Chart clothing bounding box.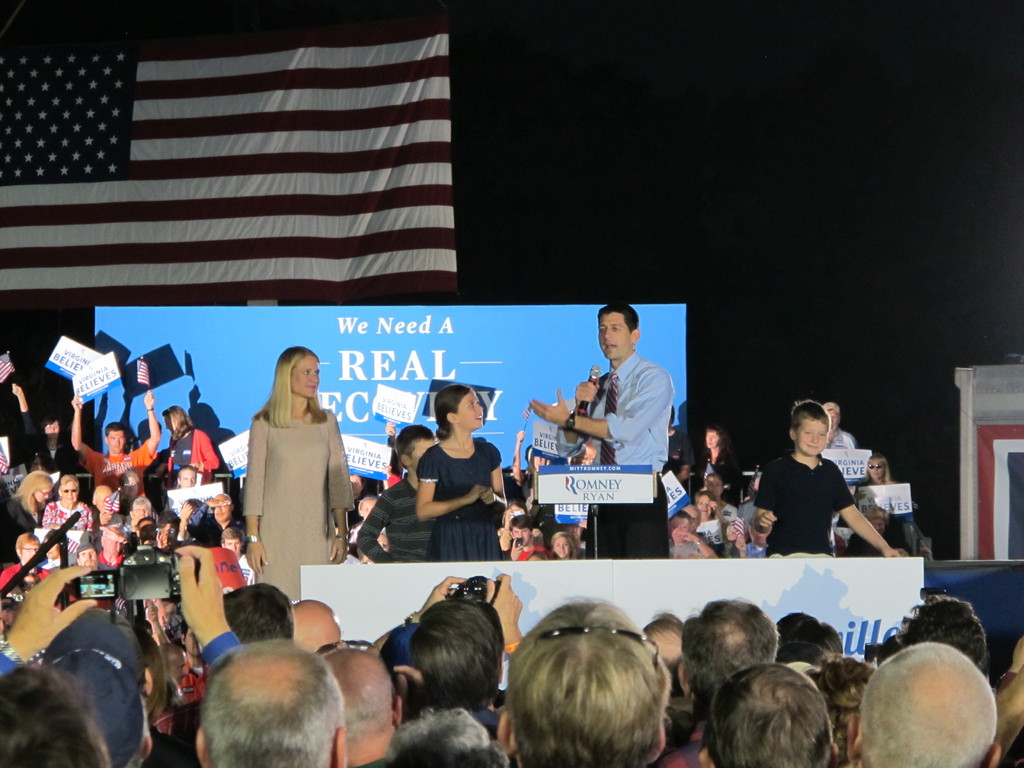
Charted: 357, 474, 435, 564.
